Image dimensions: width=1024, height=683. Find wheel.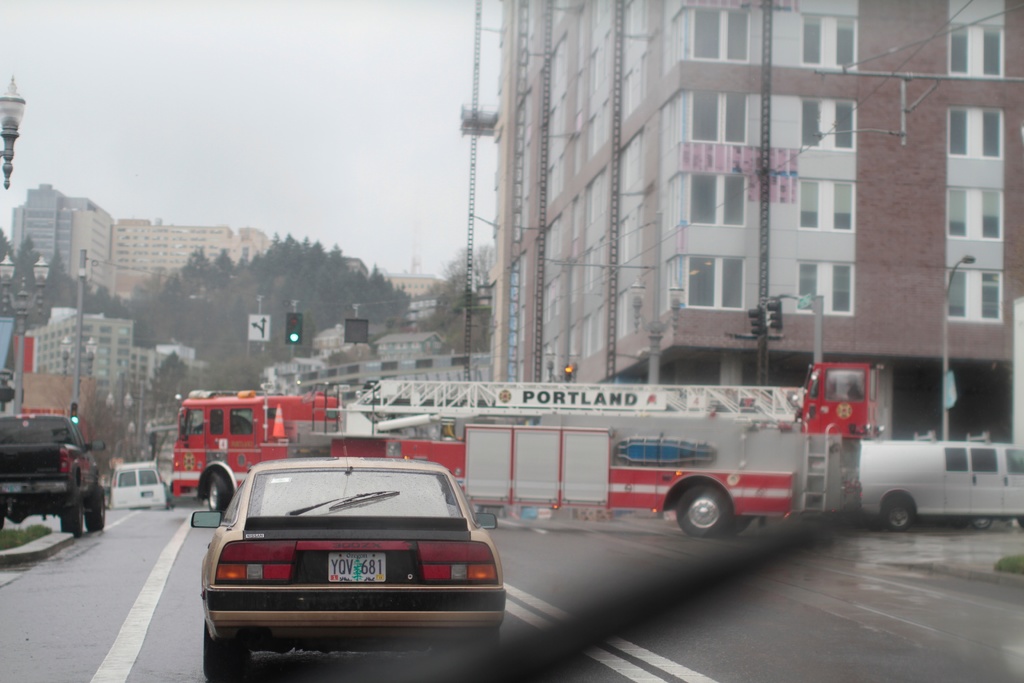
[881, 491, 916, 532].
